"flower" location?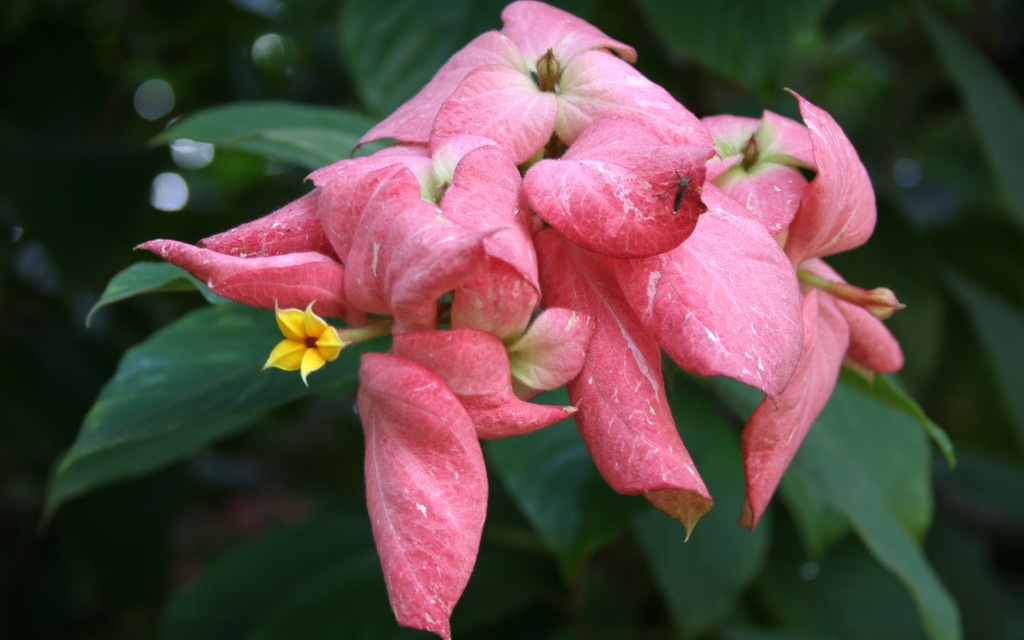
l=250, t=297, r=336, b=378
